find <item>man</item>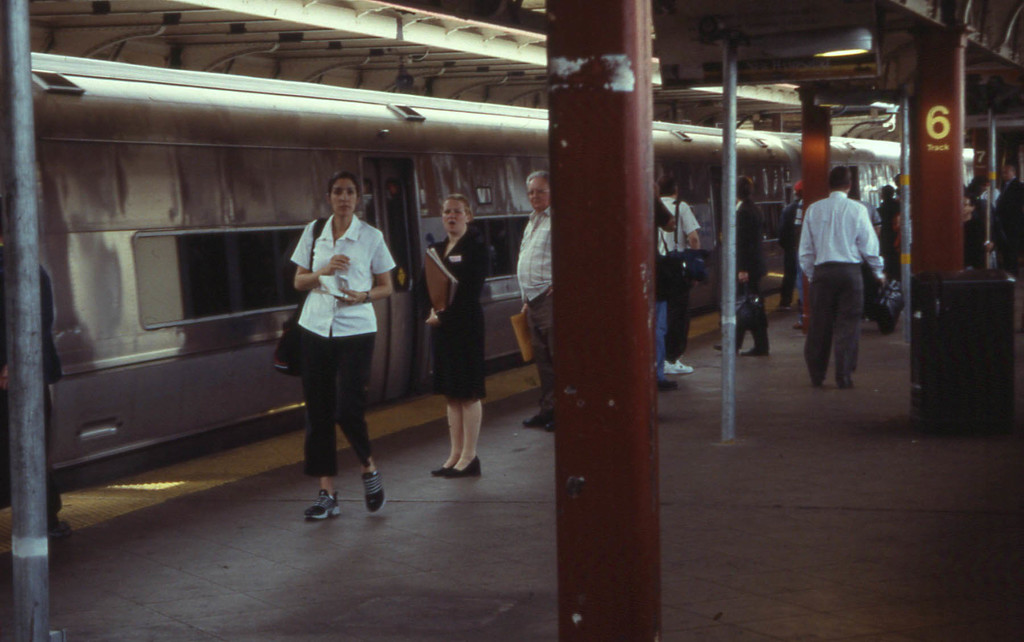
rect(644, 174, 710, 383)
